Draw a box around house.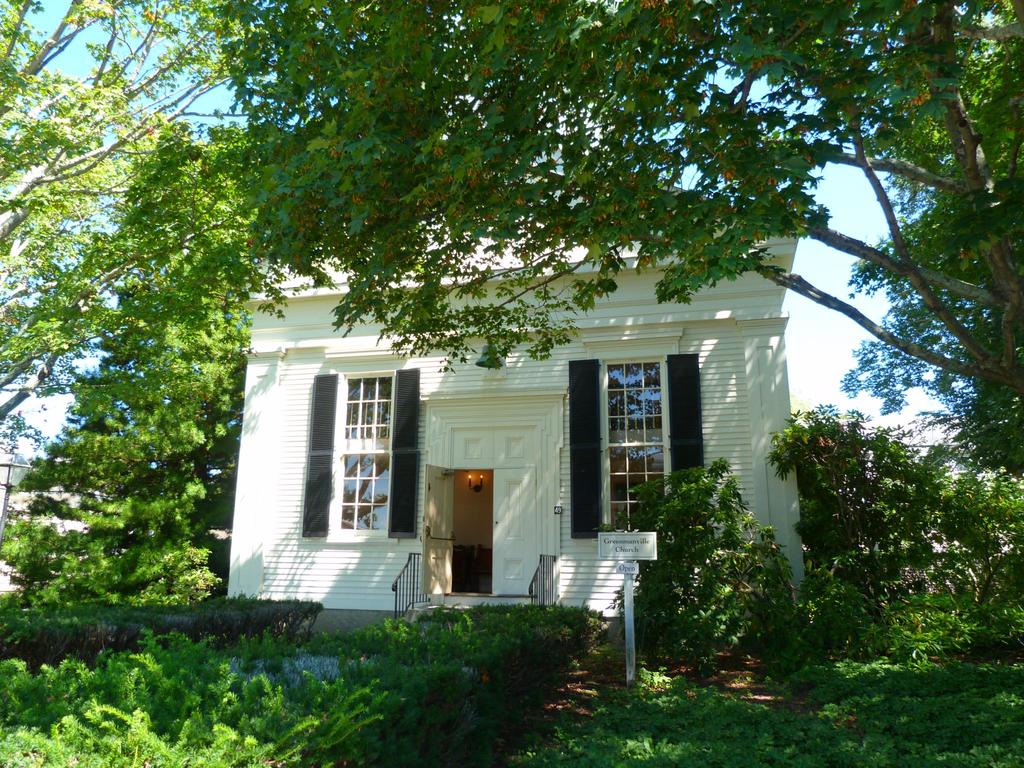
bbox=(216, 253, 824, 650).
